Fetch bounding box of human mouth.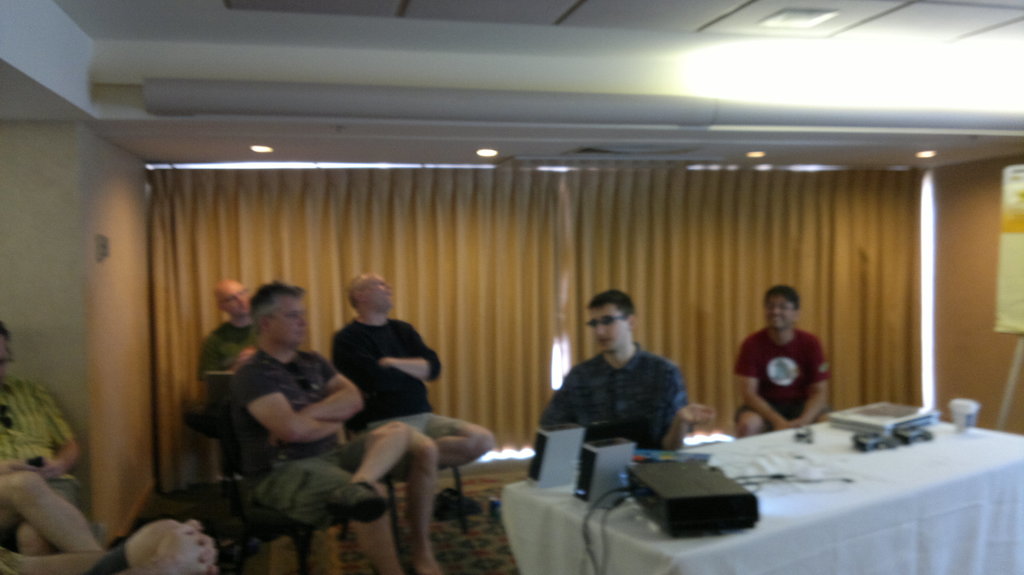
Bbox: 595, 340, 612, 347.
